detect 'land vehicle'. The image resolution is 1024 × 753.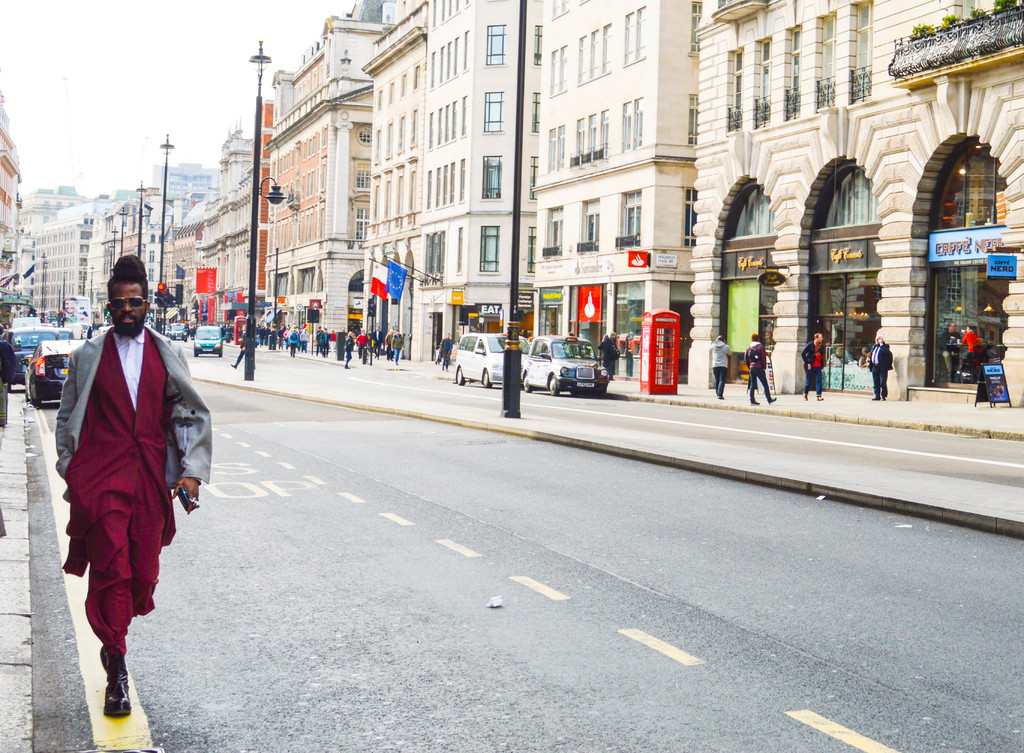
rect(26, 342, 89, 410).
